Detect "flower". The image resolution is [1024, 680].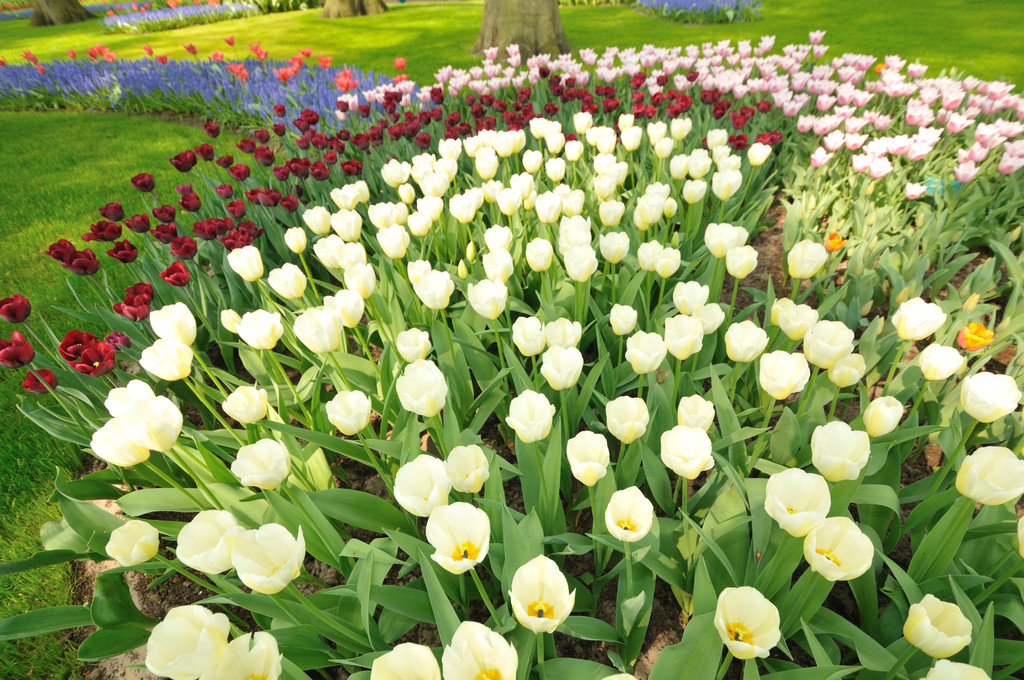
441,617,517,679.
